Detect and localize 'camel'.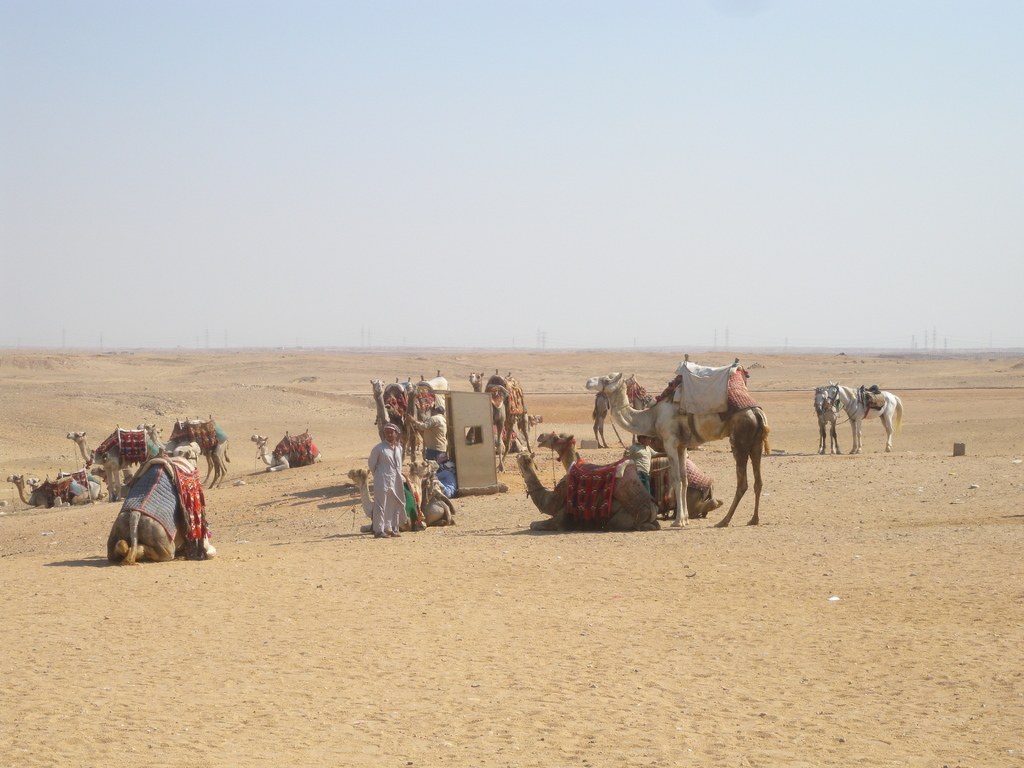
Localized at select_region(106, 442, 213, 564).
